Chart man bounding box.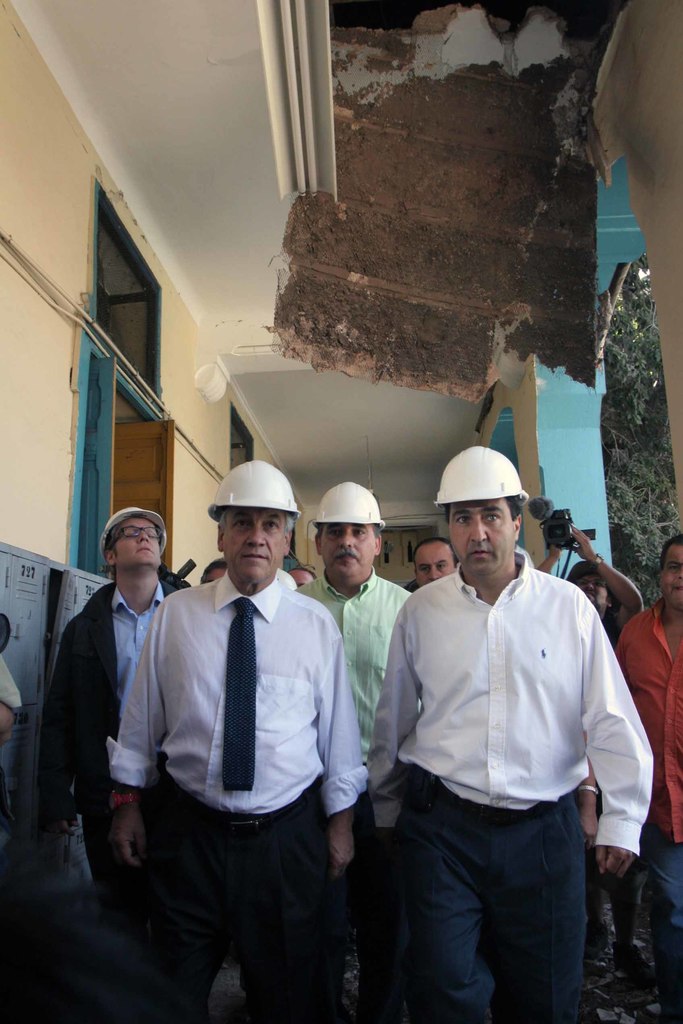
Charted: crop(365, 444, 650, 1023).
